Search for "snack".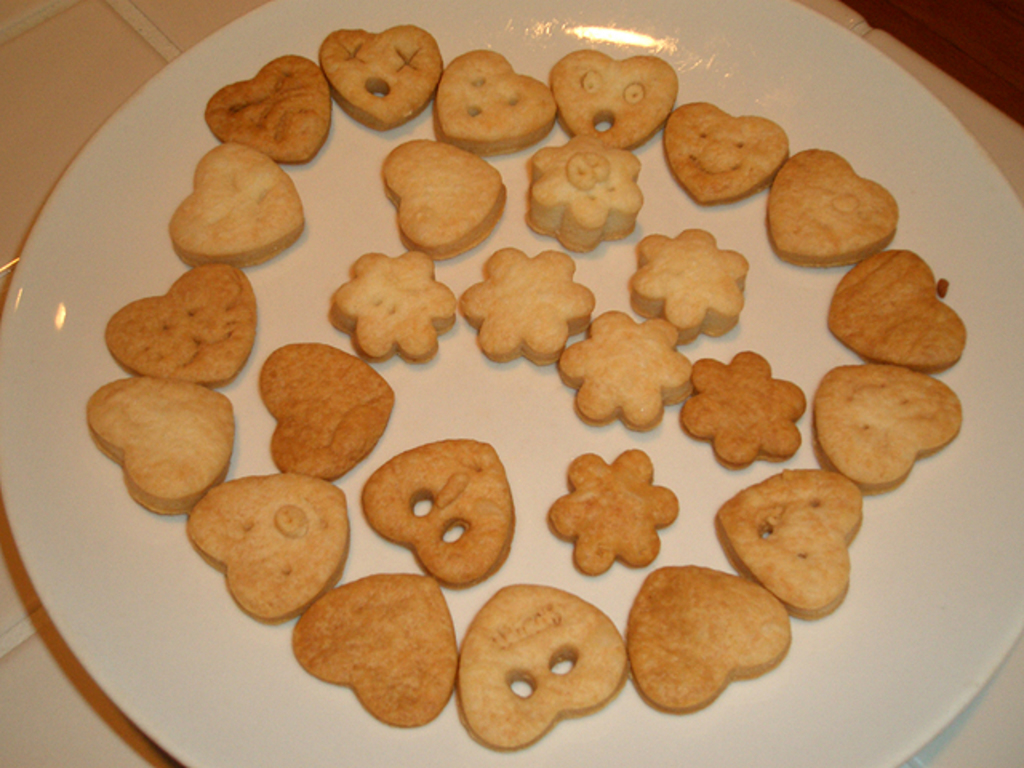
Found at box(254, 341, 398, 472).
